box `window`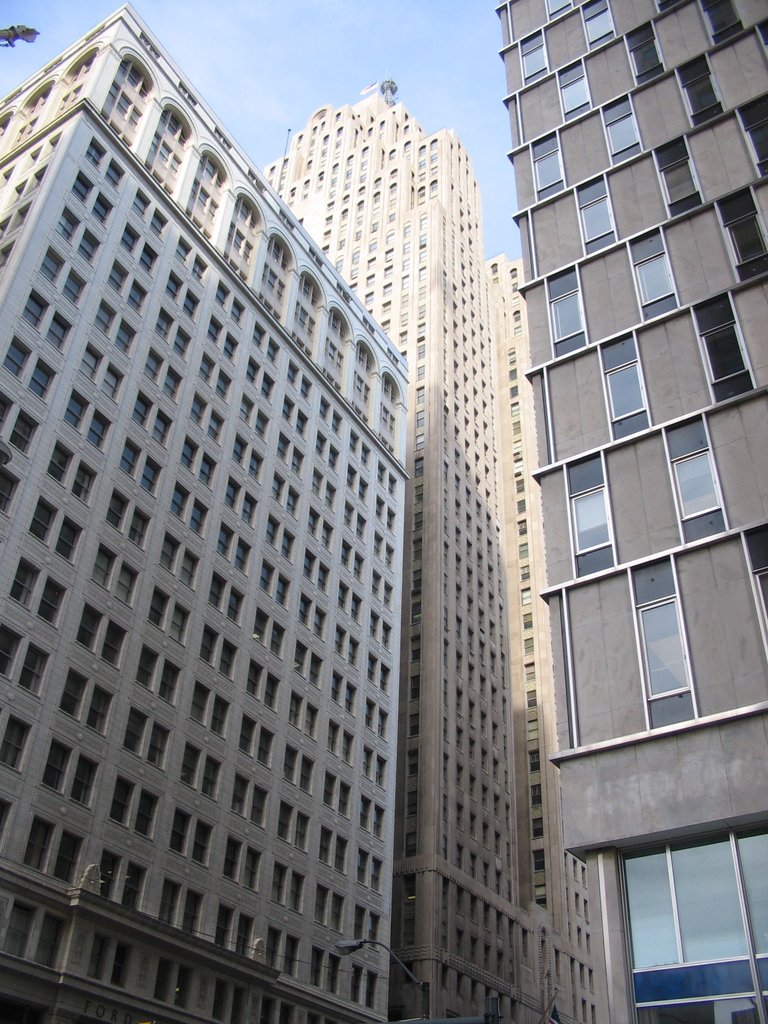
pyautogui.locateOnScreen(269, 335, 280, 367)
